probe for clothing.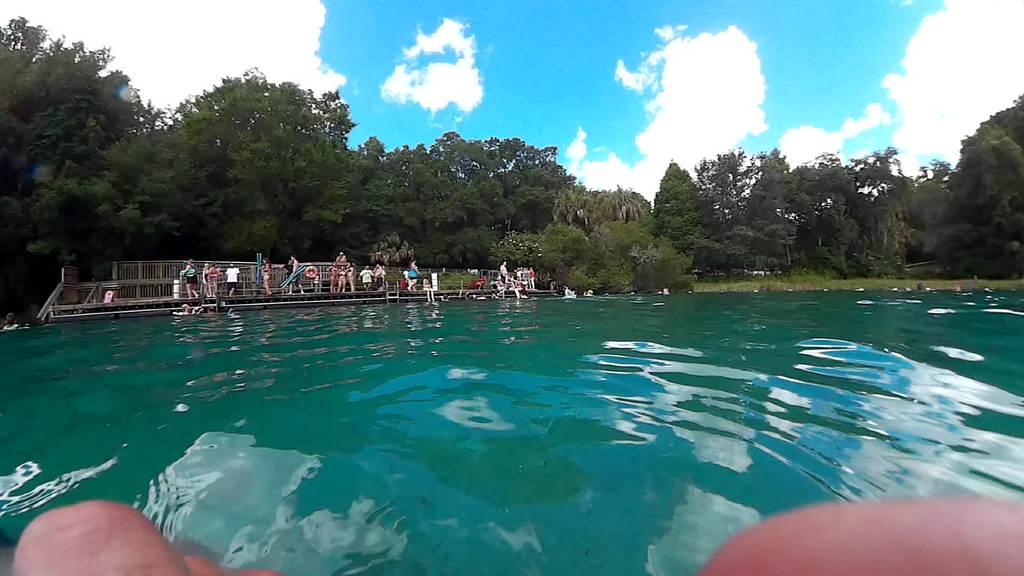
Probe result: select_region(406, 266, 421, 281).
